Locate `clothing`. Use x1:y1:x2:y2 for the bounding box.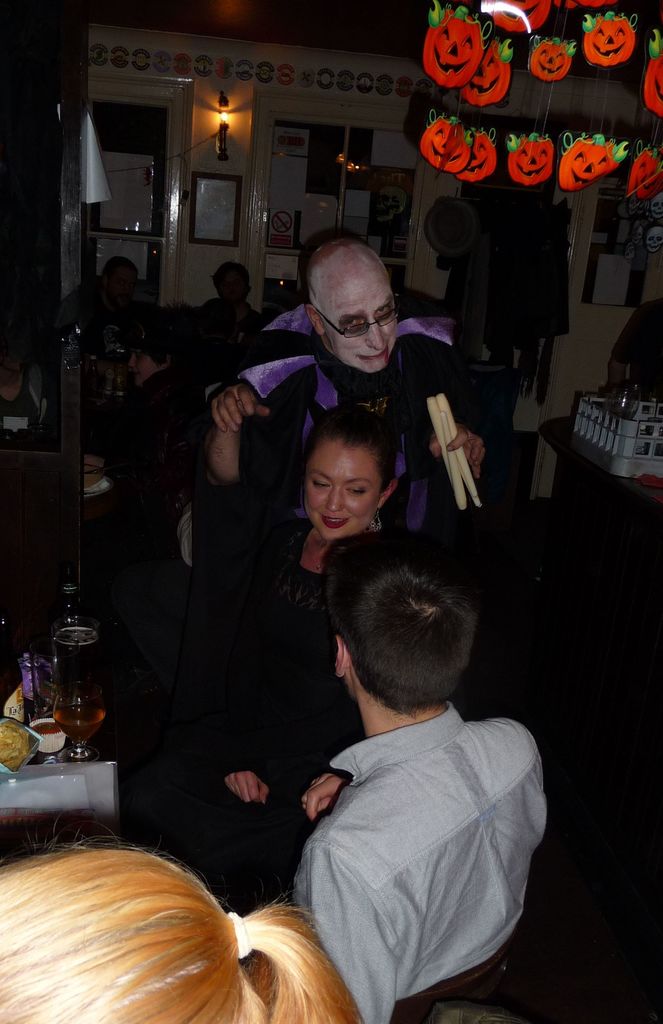
218:518:366:905.
